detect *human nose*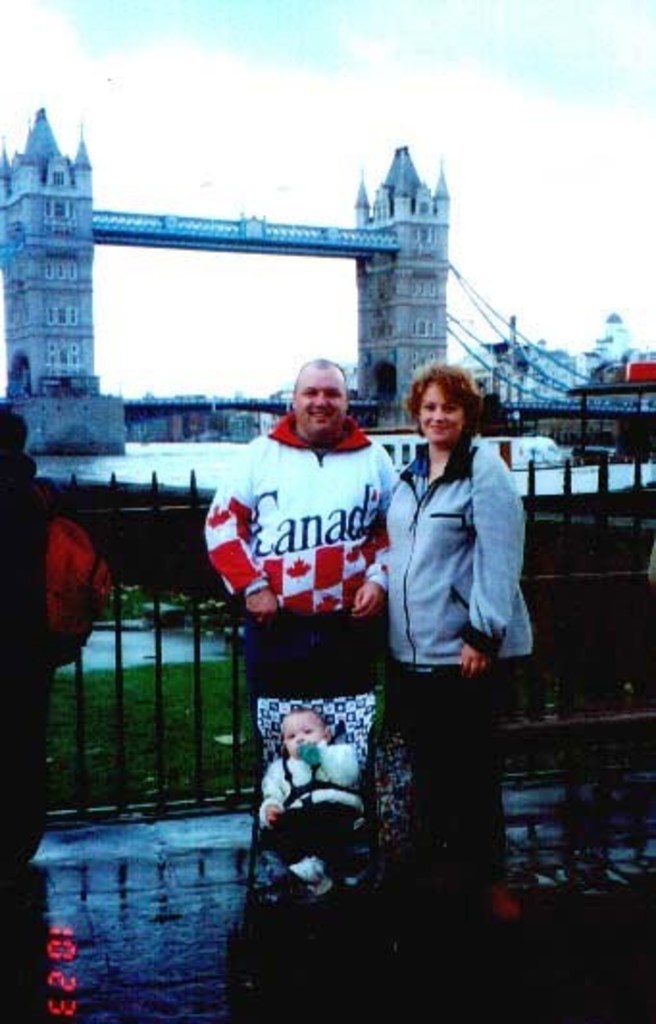
left=312, top=391, right=329, bottom=404
